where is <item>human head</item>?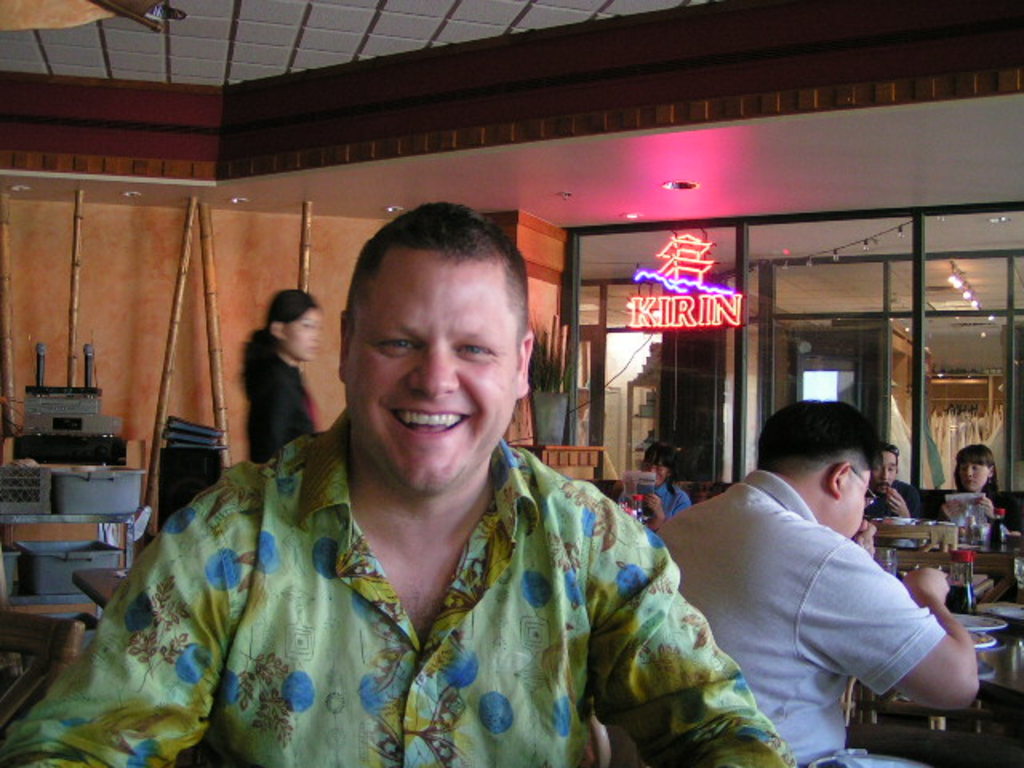
259, 286, 325, 365.
